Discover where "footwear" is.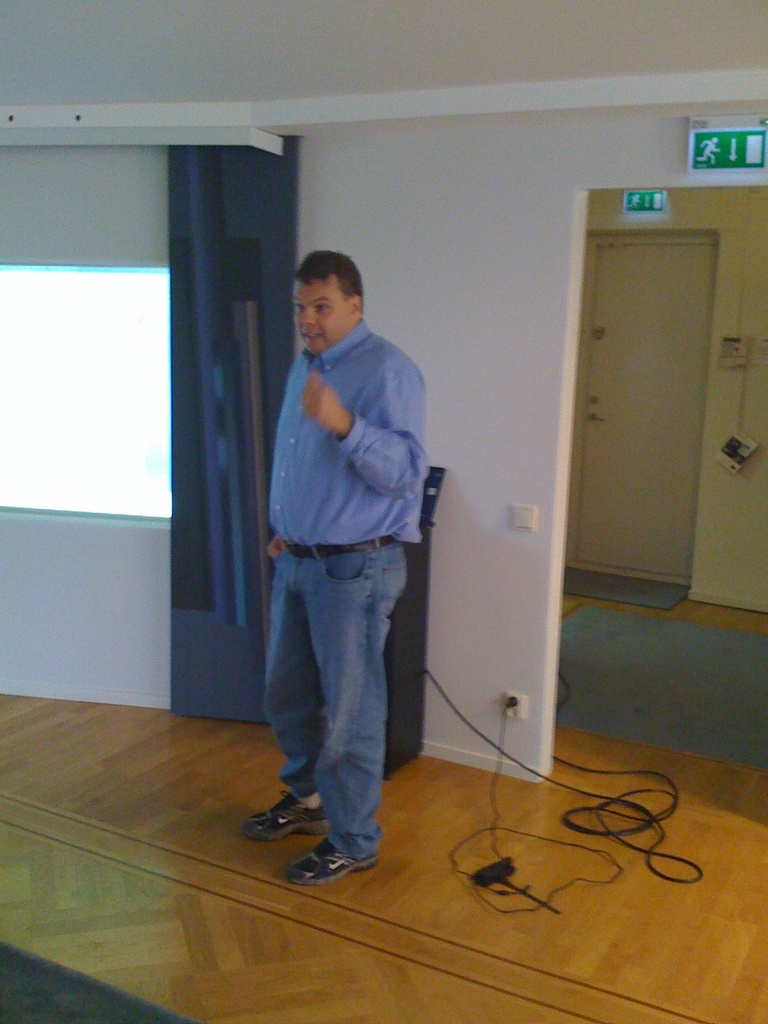
Discovered at detection(237, 790, 332, 847).
